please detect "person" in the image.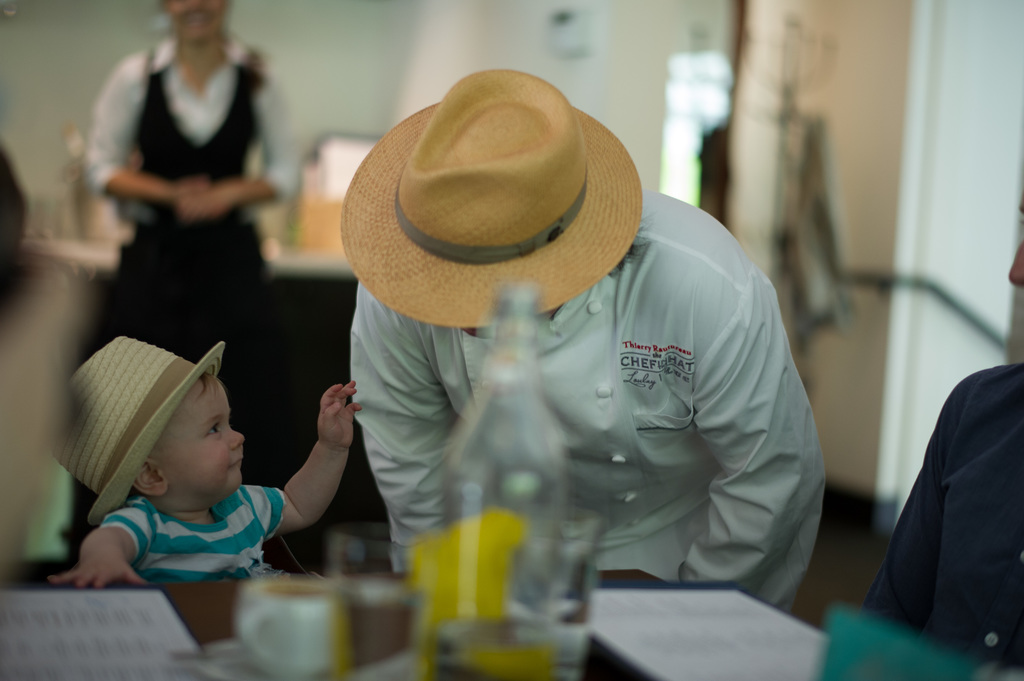
<box>351,61,827,624</box>.
